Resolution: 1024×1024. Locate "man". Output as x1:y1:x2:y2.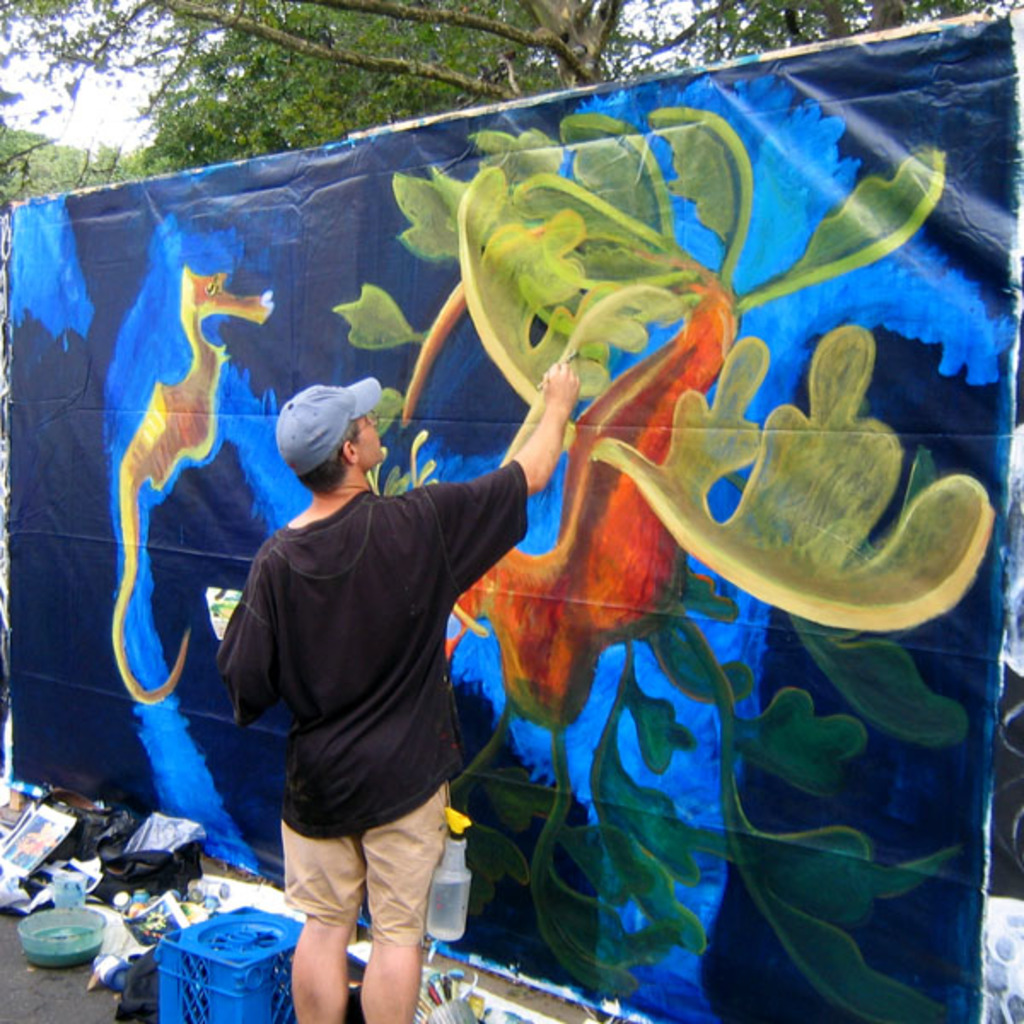
203:352:534:986.
